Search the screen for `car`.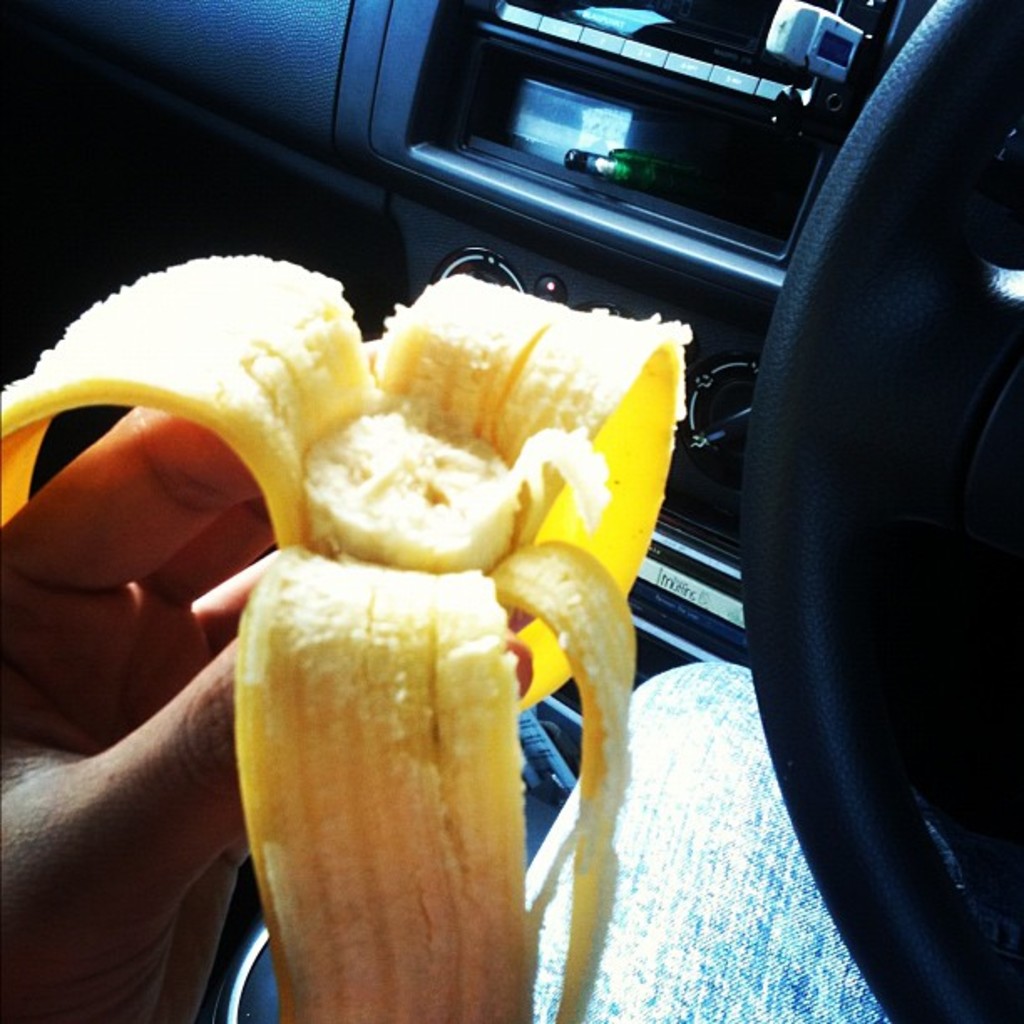
Found at crop(0, 0, 1022, 1022).
